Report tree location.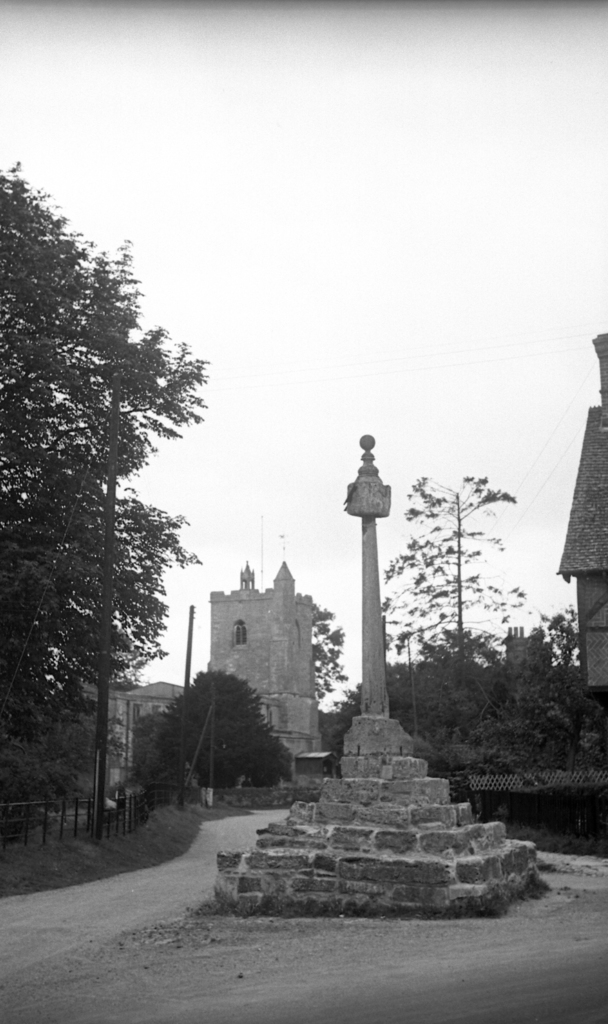
Report: <box>134,665,300,800</box>.
